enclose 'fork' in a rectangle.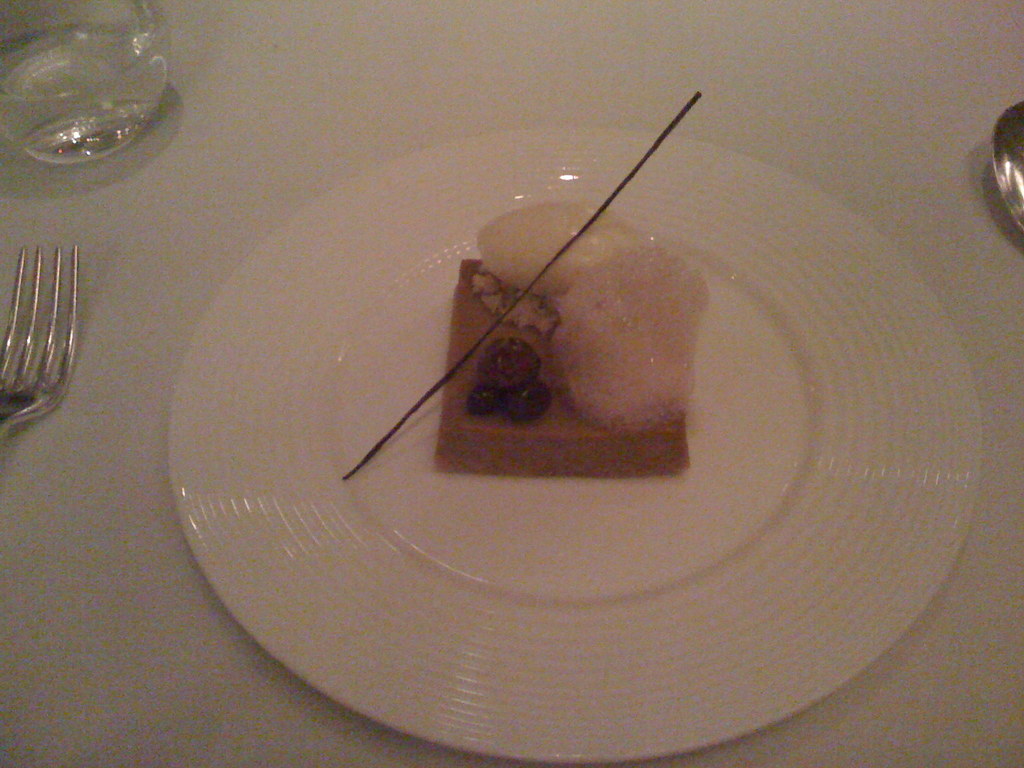
0/242/77/435.
